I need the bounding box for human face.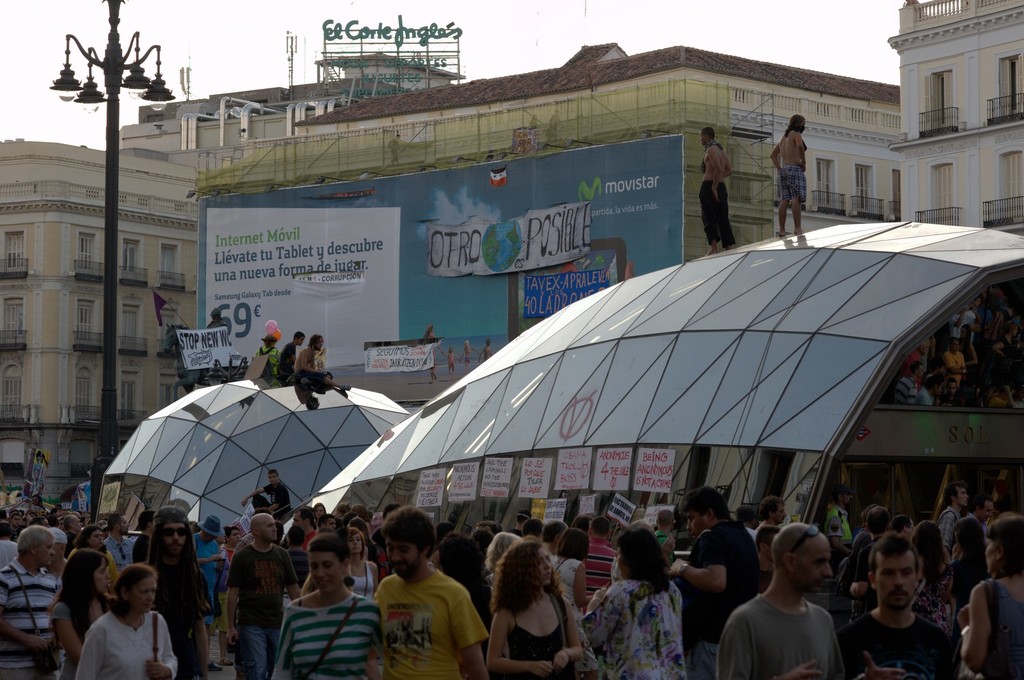
Here it is: (797, 118, 808, 129).
